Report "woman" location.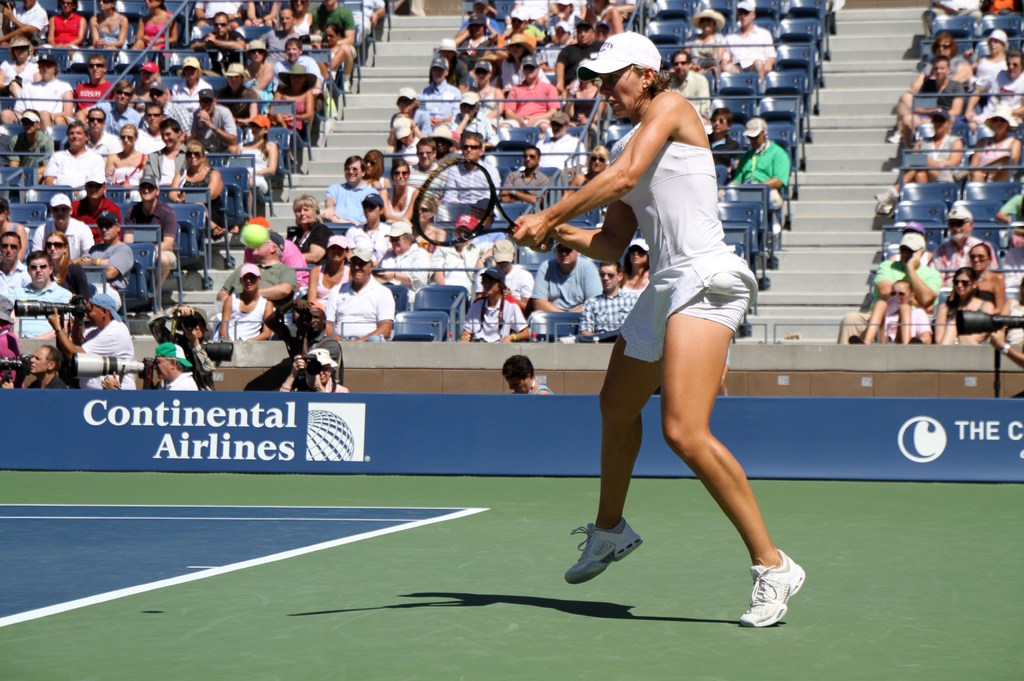
Report: 346 193 394 269.
